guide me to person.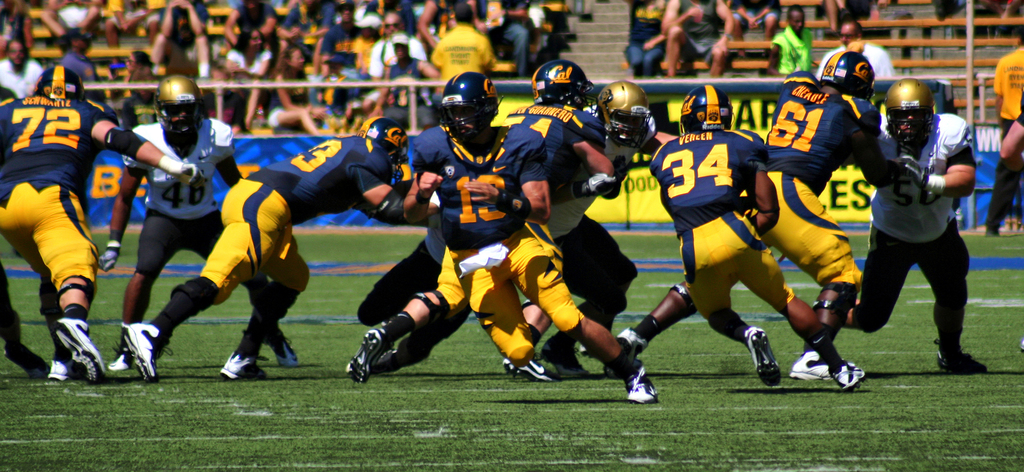
Guidance: (left=539, top=74, right=652, bottom=383).
